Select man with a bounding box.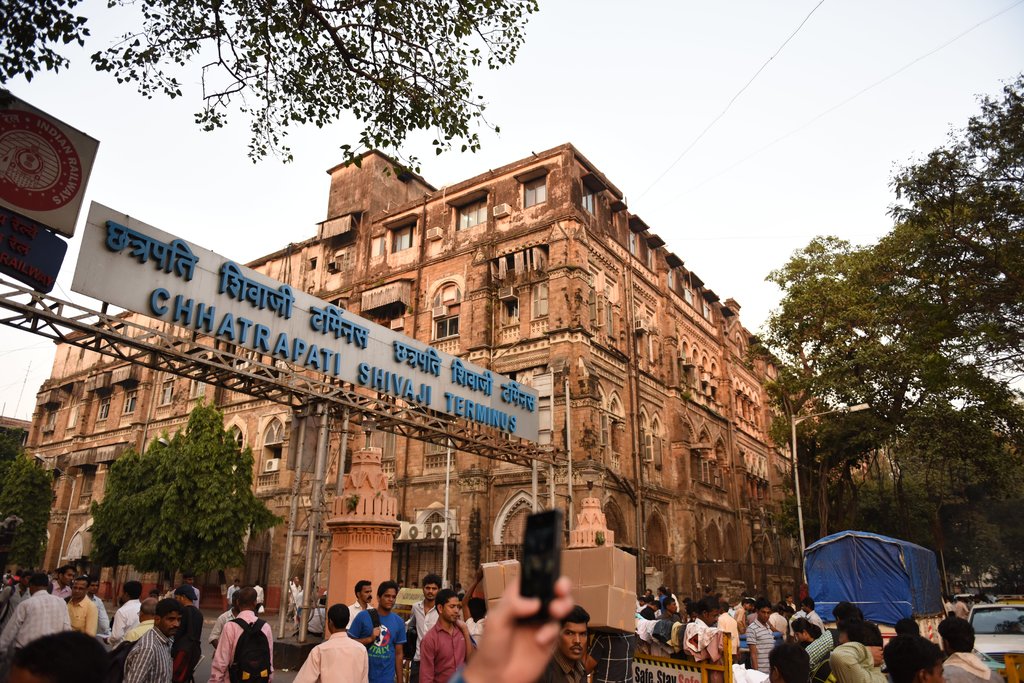
l=406, t=575, r=444, b=682.
